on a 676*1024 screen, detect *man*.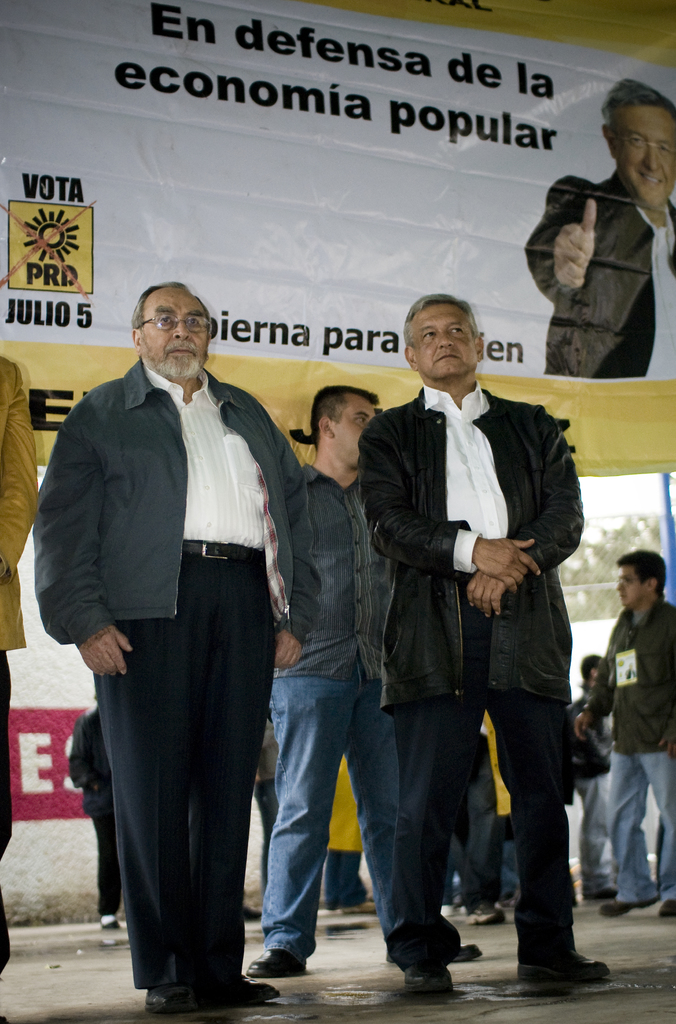
crop(47, 271, 309, 972).
